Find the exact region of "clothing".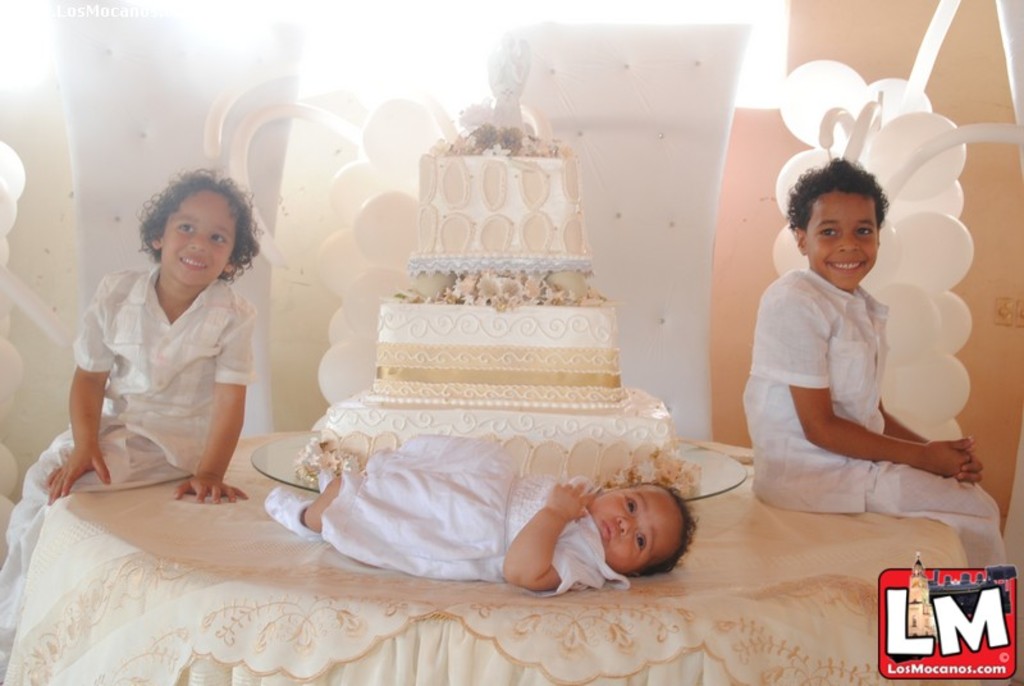
Exact region: region(314, 430, 627, 584).
